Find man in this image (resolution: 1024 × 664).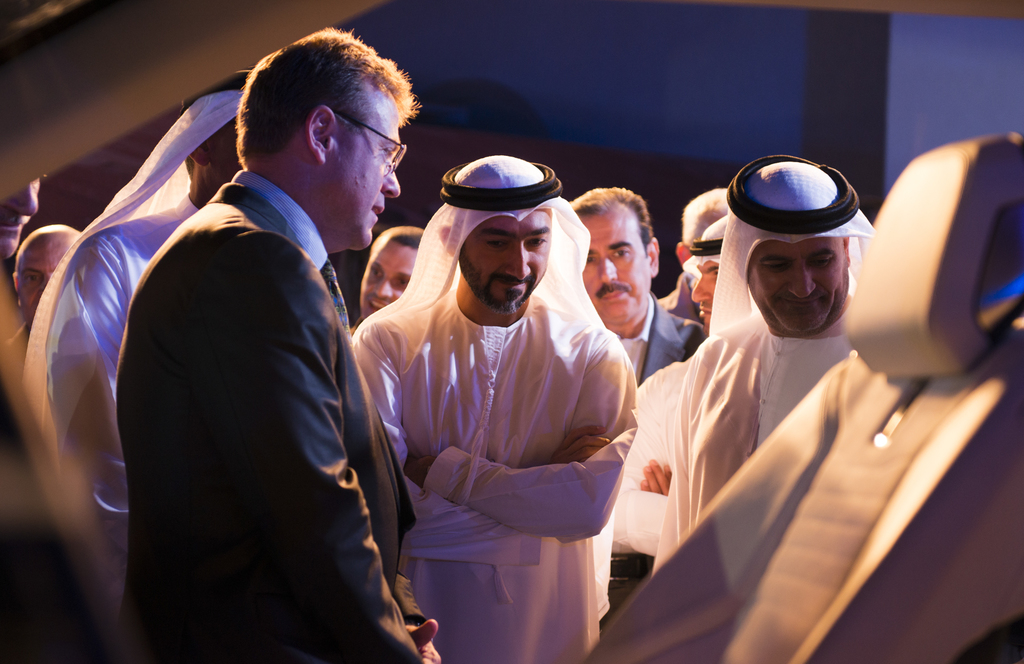
551 177 714 389.
